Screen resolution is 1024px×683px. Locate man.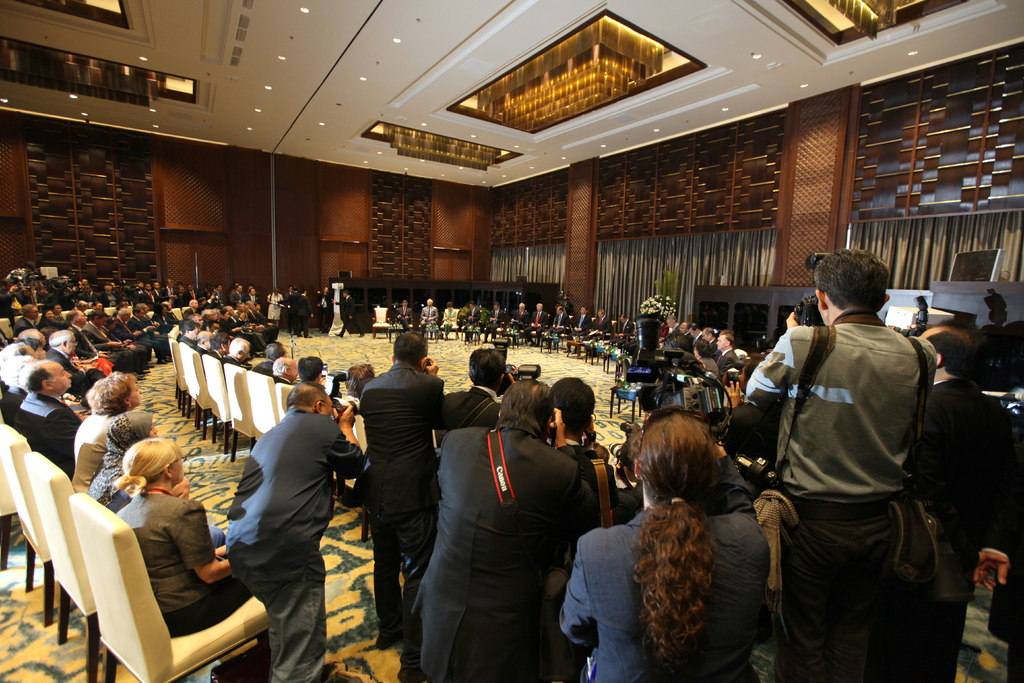
x1=465, y1=301, x2=480, y2=342.
